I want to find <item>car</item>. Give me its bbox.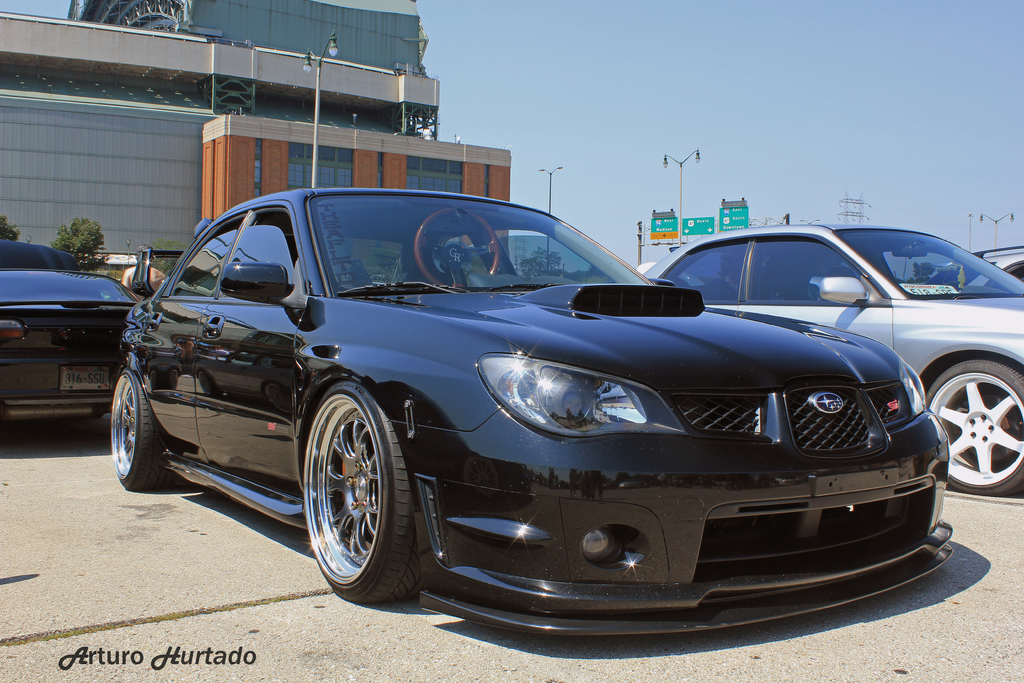
139, 185, 921, 631.
